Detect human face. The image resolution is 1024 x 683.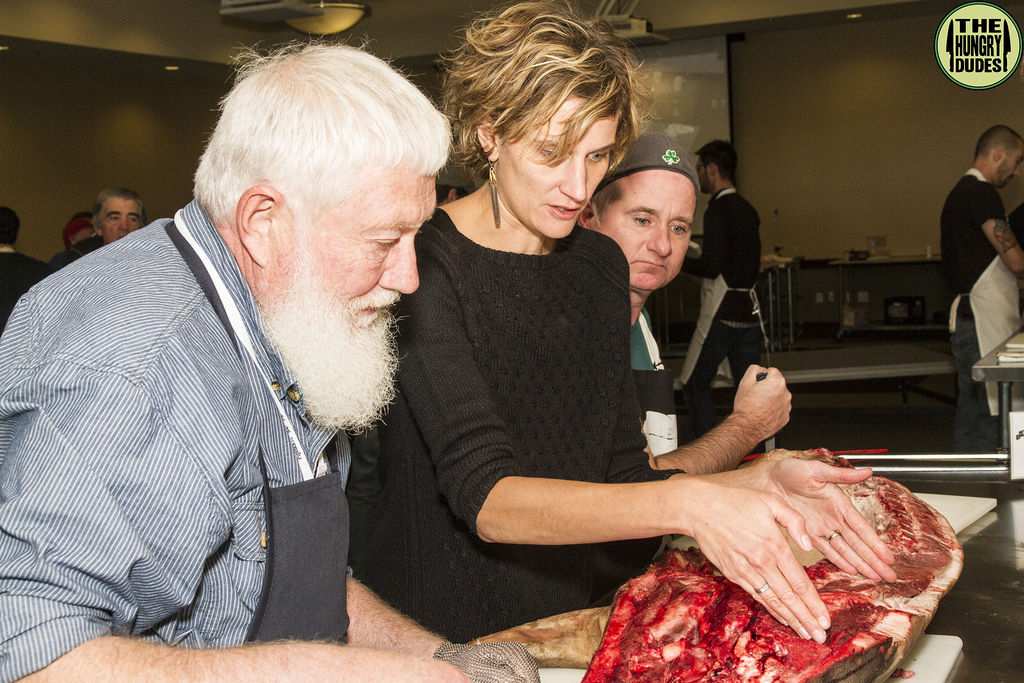
[493, 96, 609, 235].
